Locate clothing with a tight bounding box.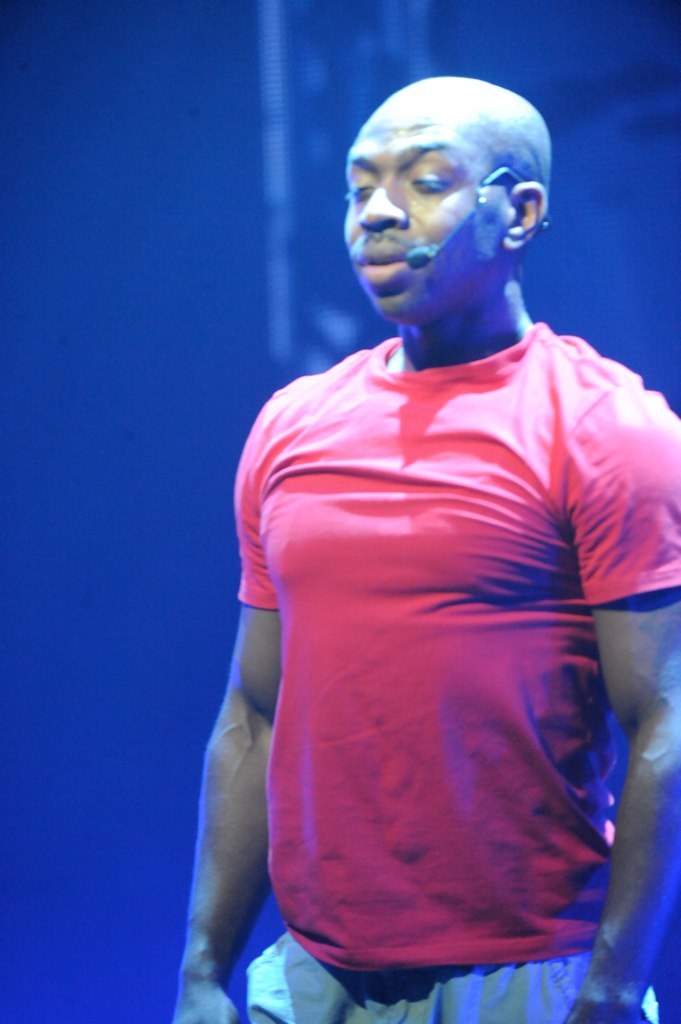
Rect(209, 282, 645, 982).
